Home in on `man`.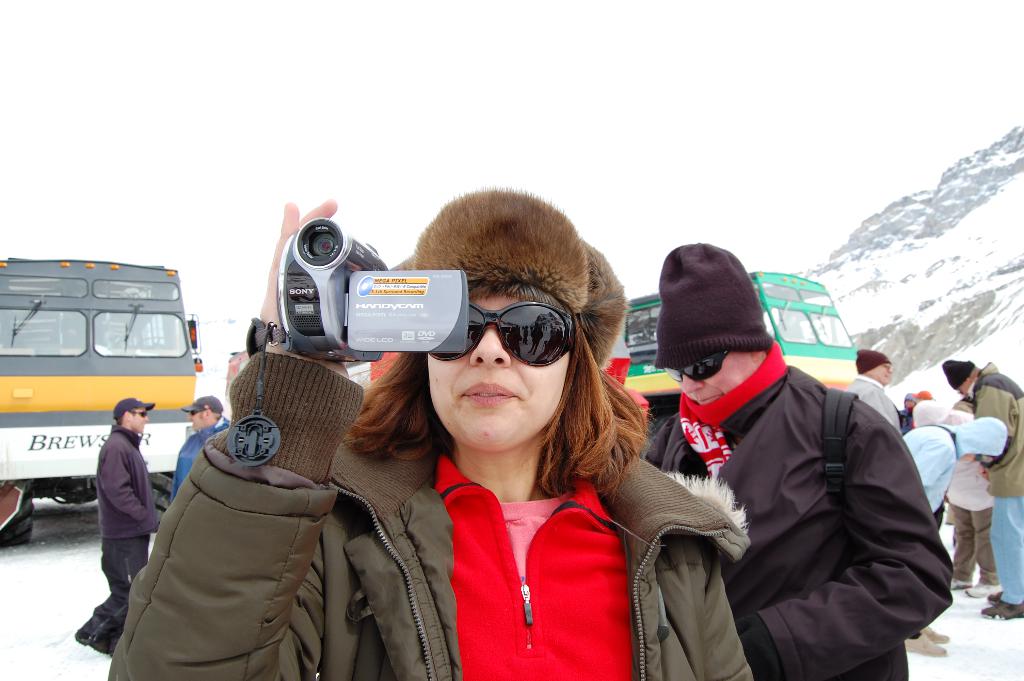
Homed in at l=646, t=262, r=955, b=677.
